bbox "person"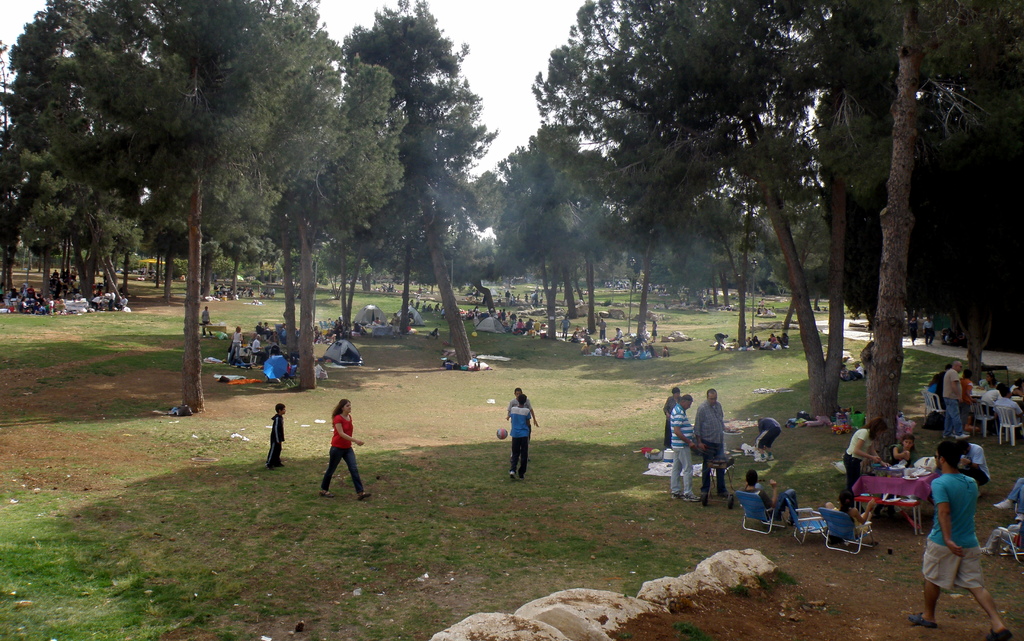
detection(262, 403, 287, 466)
